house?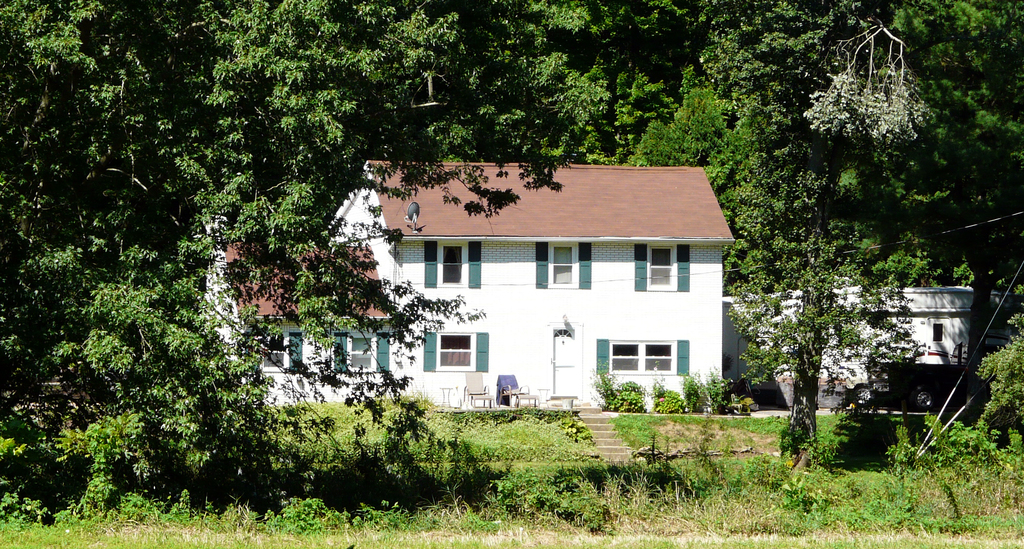
203:161:730:409
